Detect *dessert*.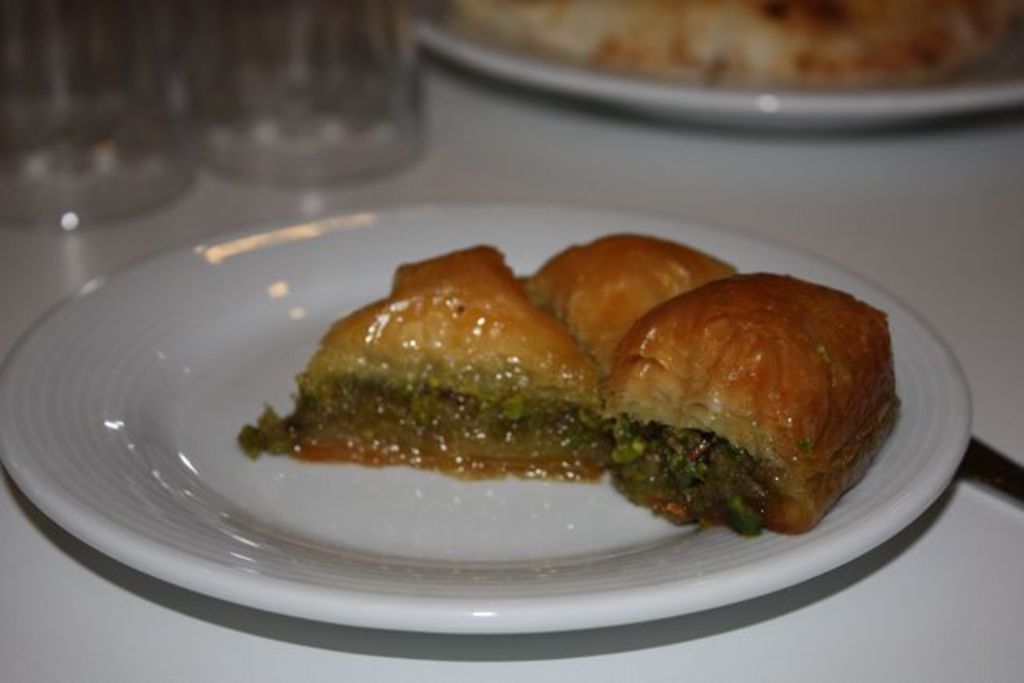
Detected at 181 240 867 553.
